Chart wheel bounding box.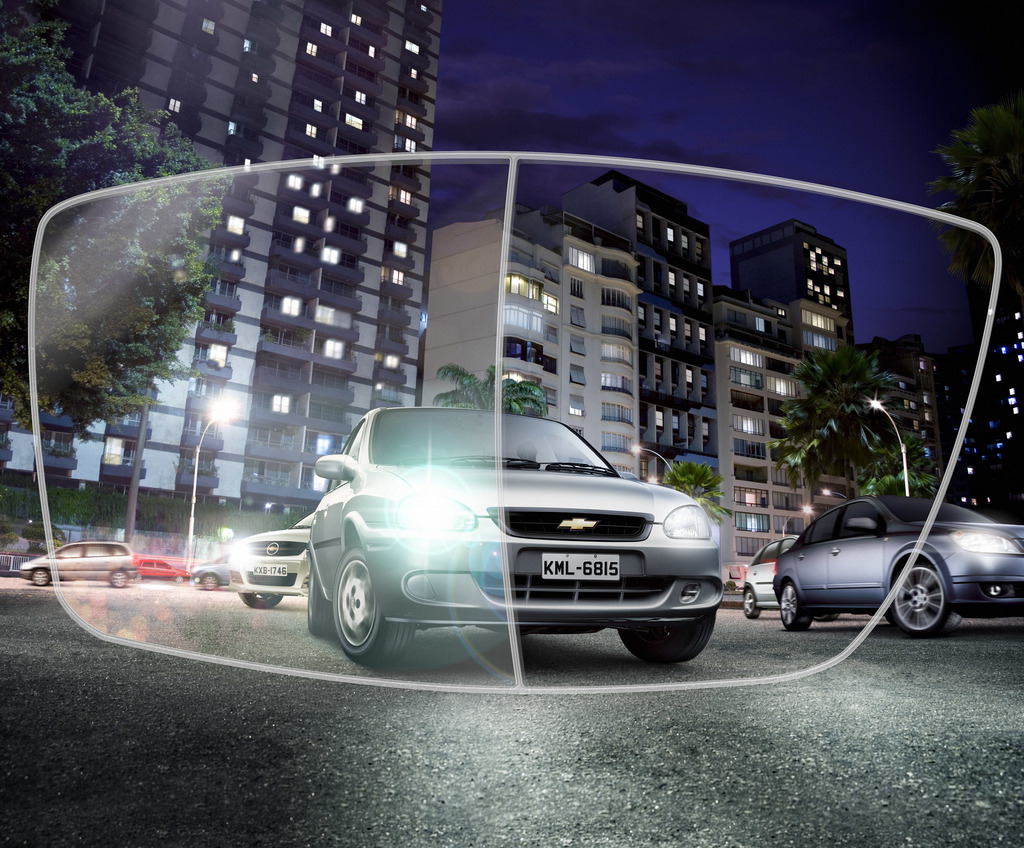
Charted: (33,569,49,585).
